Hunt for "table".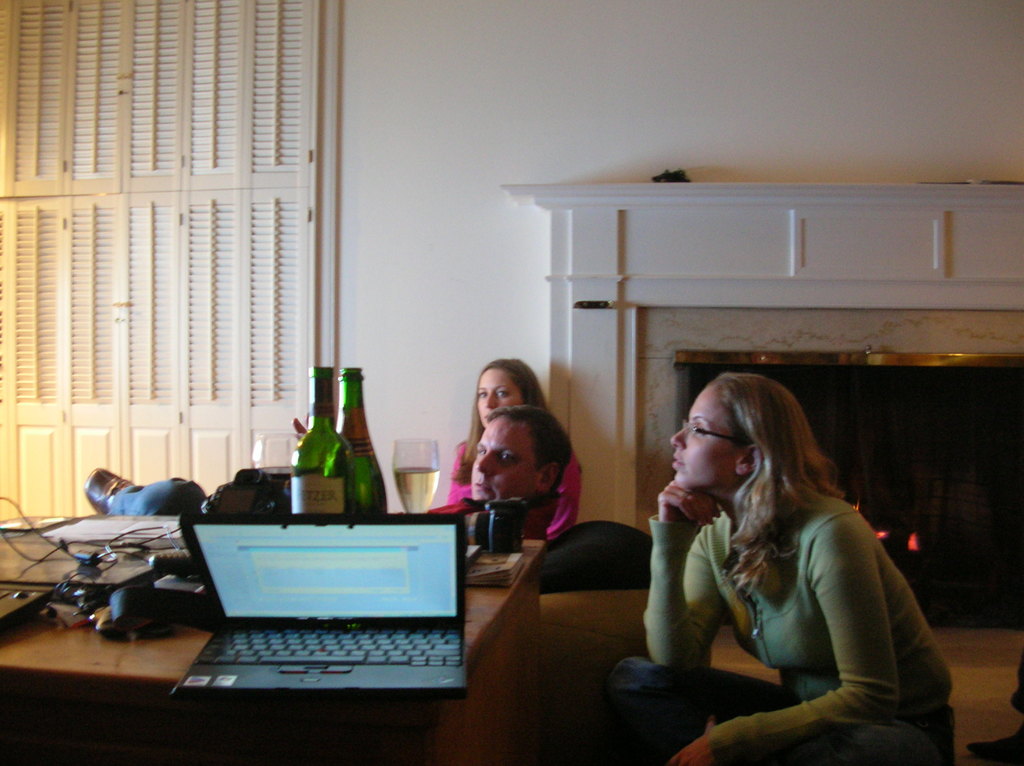
Hunted down at (left=0, top=513, right=550, bottom=765).
